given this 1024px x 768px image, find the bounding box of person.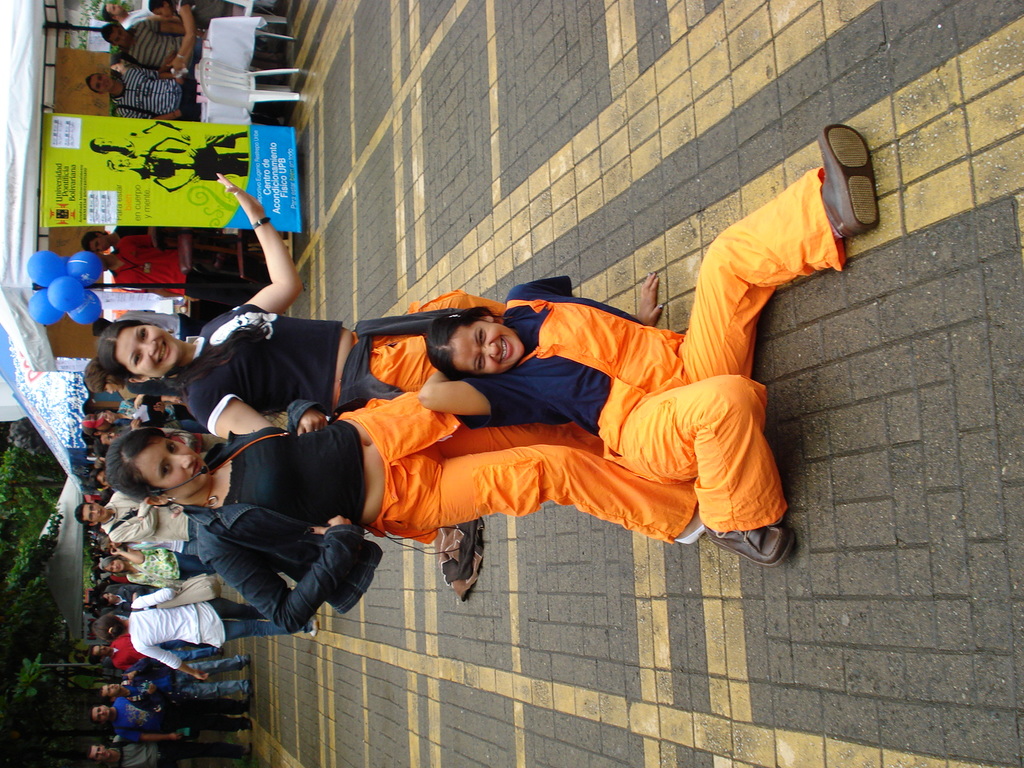
box=[88, 696, 253, 728].
